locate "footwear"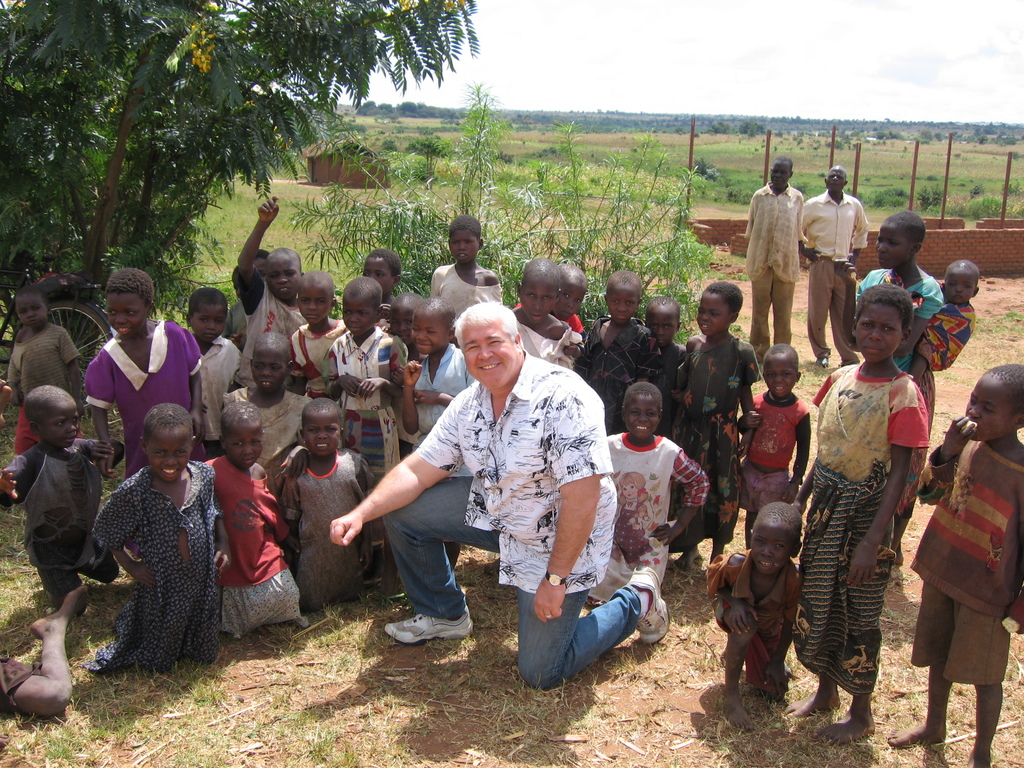
Rect(382, 605, 476, 647)
